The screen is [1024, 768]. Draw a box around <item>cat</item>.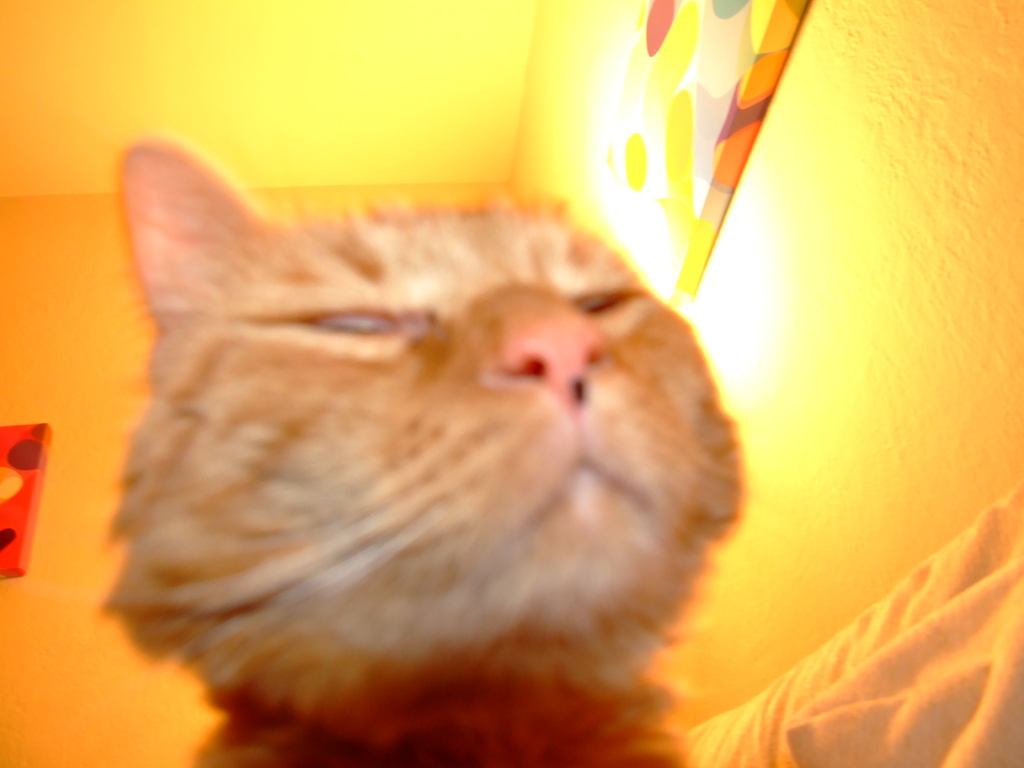
(left=99, top=134, right=748, bottom=767).
